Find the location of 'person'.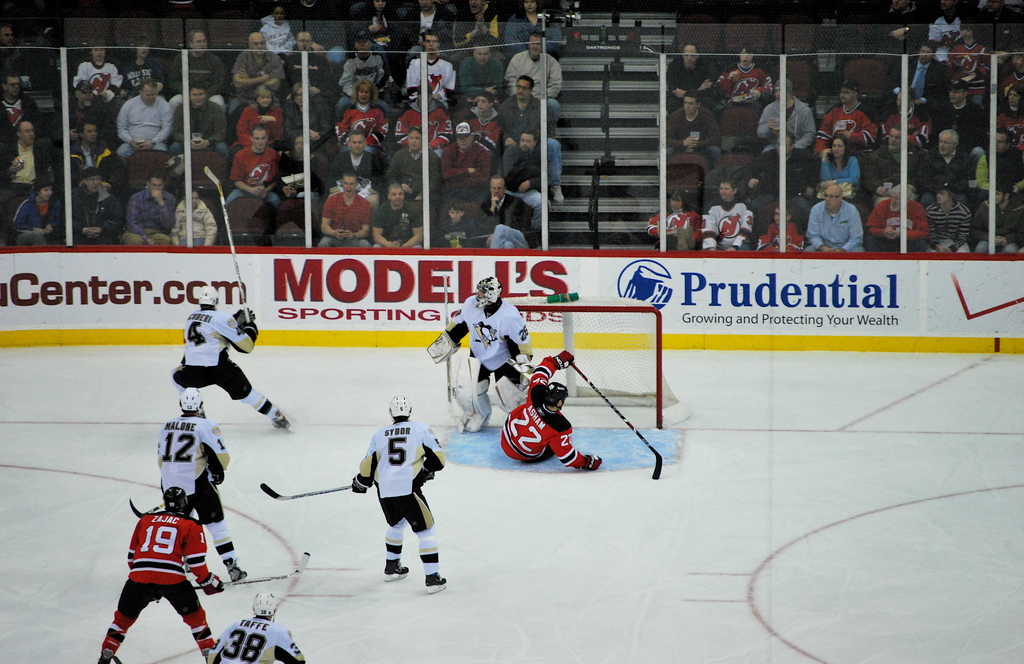
Location: <bbox>442, 275, 537, 439</bbox>.
